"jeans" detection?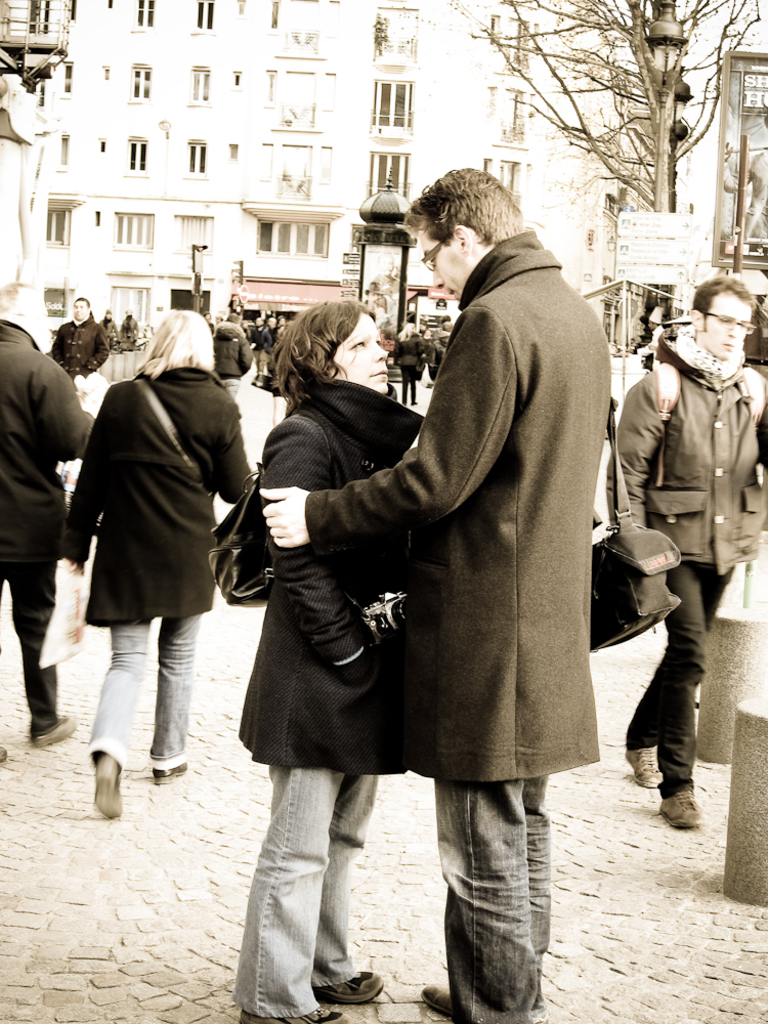
[x1=433, y1=772, x2=553, y2=1018]
